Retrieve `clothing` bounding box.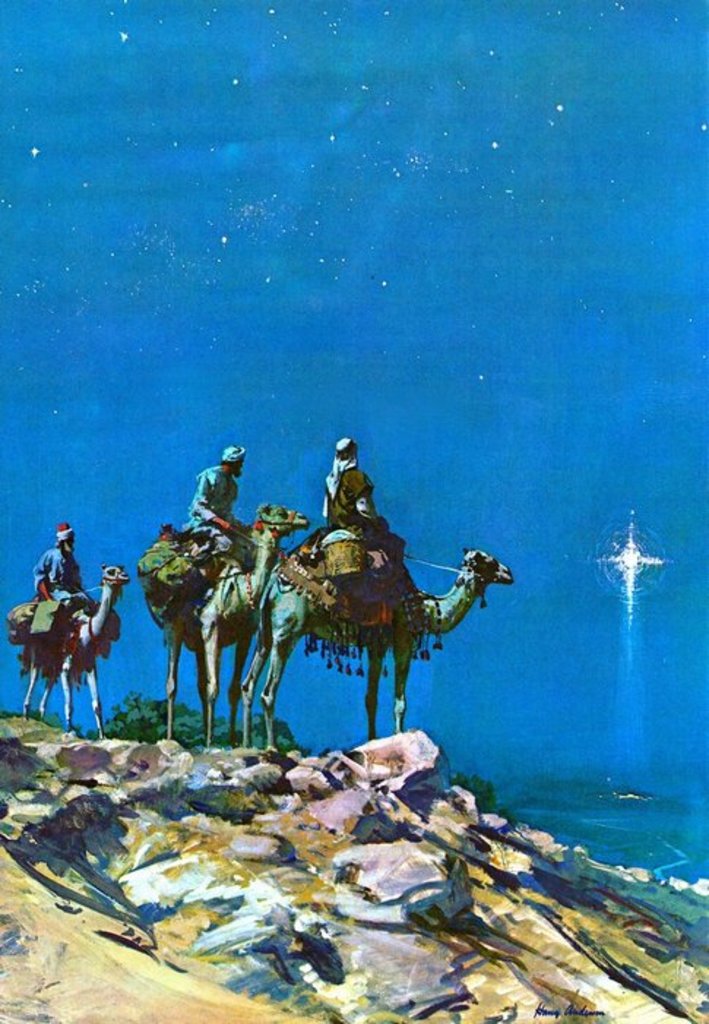
Bounding box: <bbox>29, 541, 94, 610</bbox>.
